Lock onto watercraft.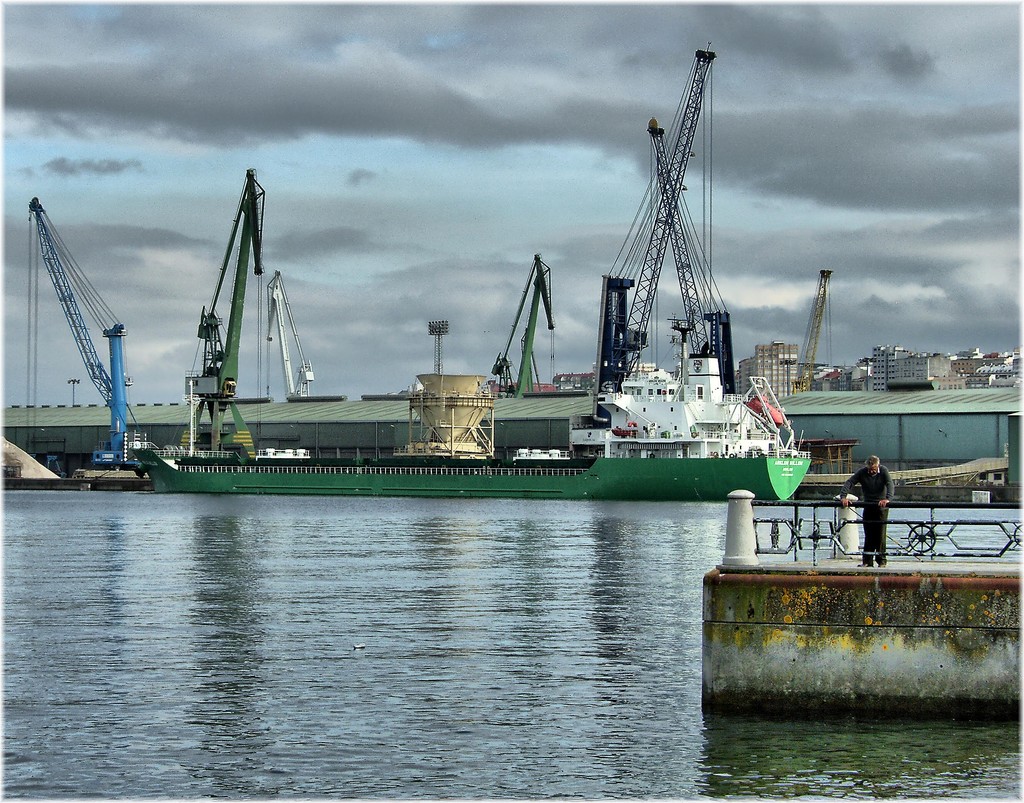
Locked: Rect(127, 171, 810, 503).
